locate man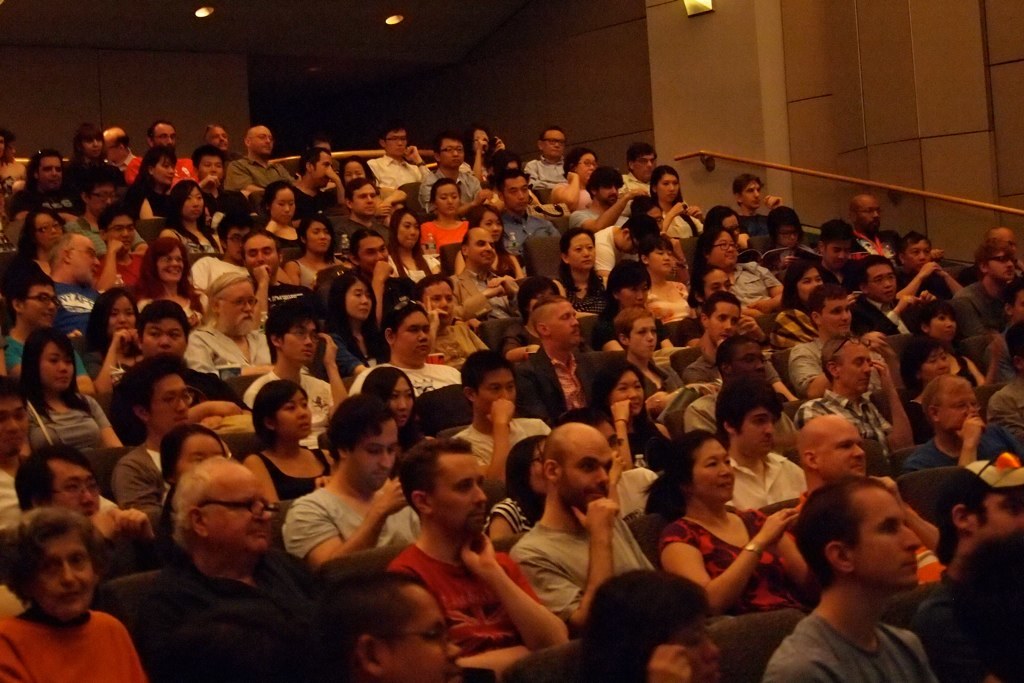
(left=42, top=235, right=115, bottom=352)
